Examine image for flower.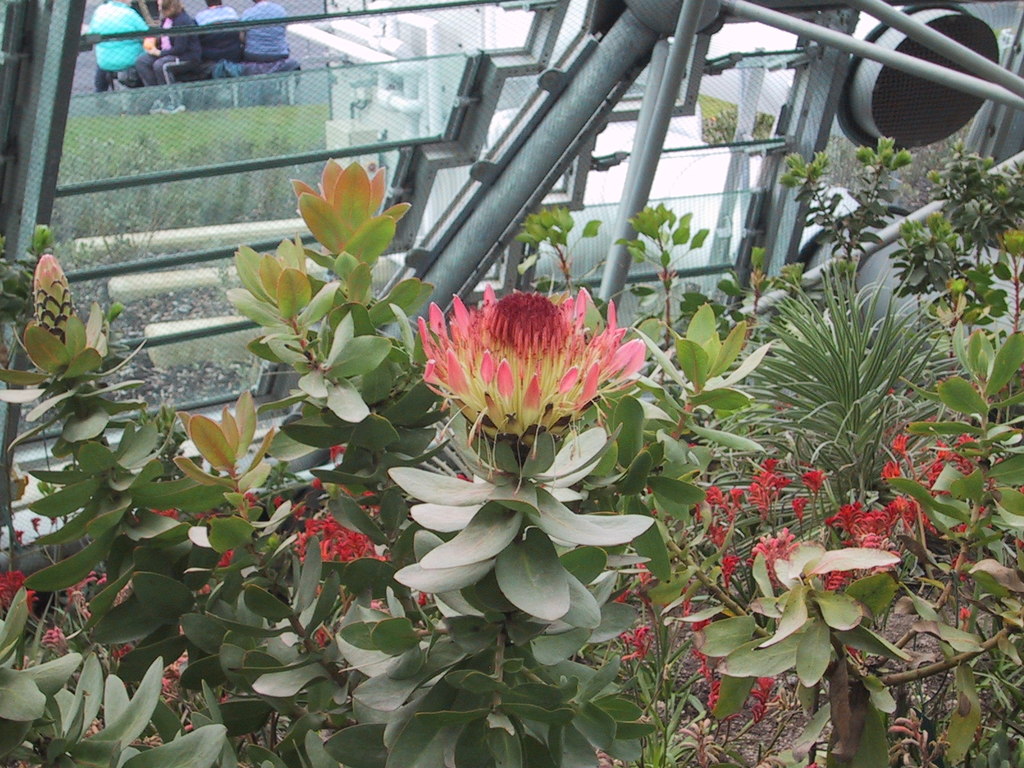
Examination result: box(0, 569, 38, 616).
